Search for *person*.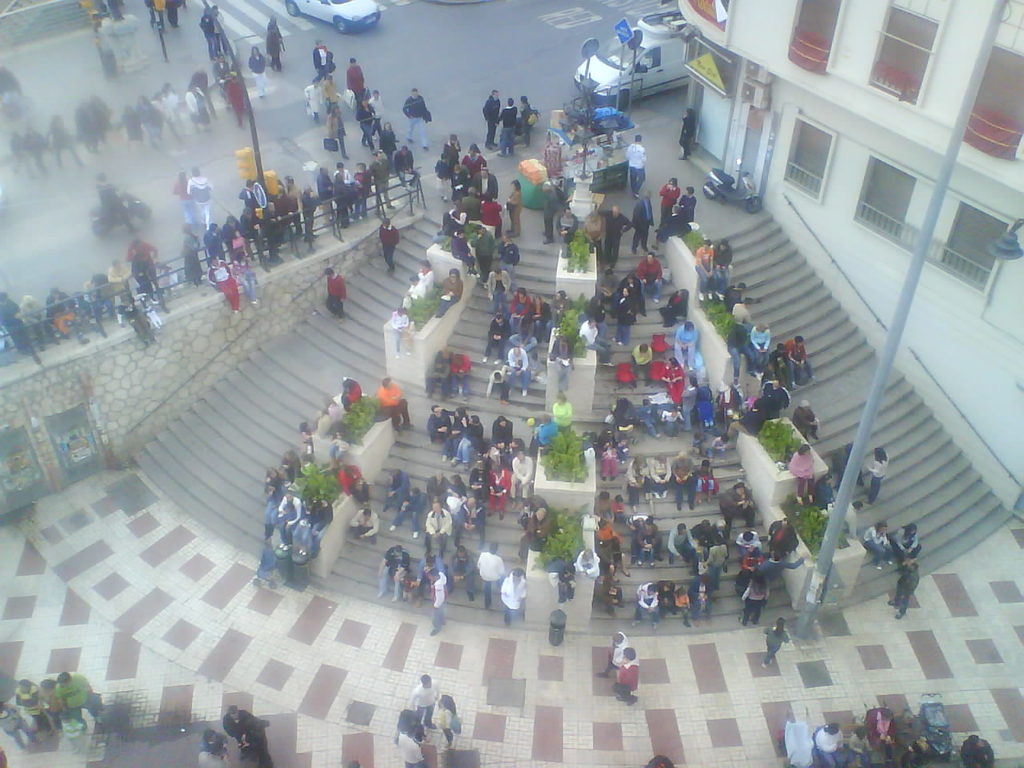
Found at [433, 702, 462, 742].
